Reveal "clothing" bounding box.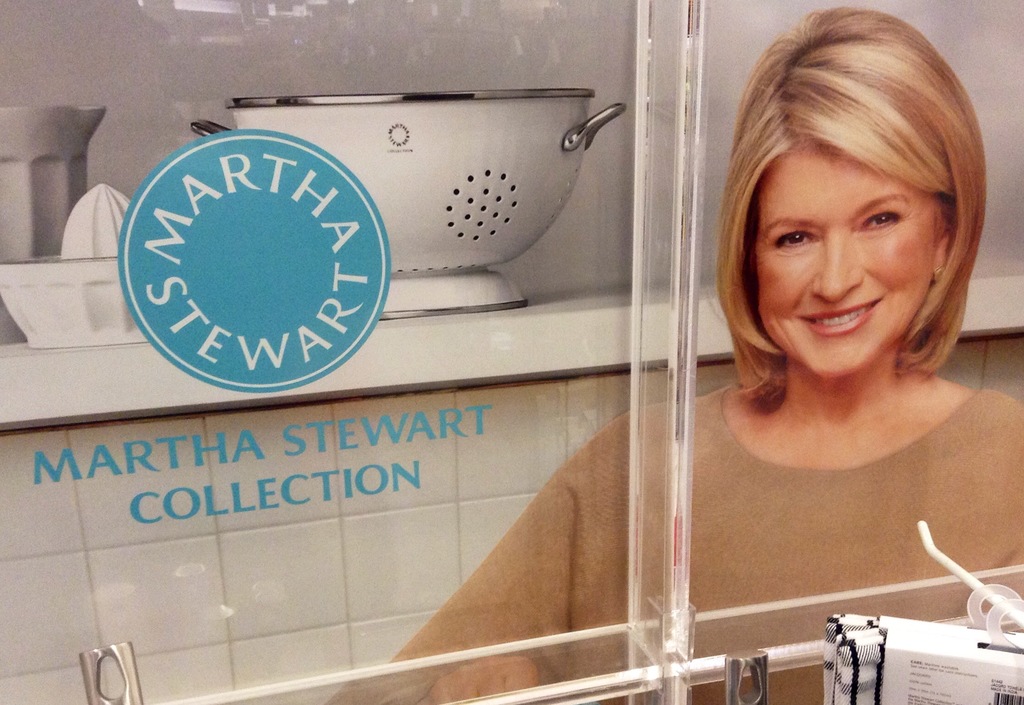
Revealed: box(371, 379, 1023, 704).
